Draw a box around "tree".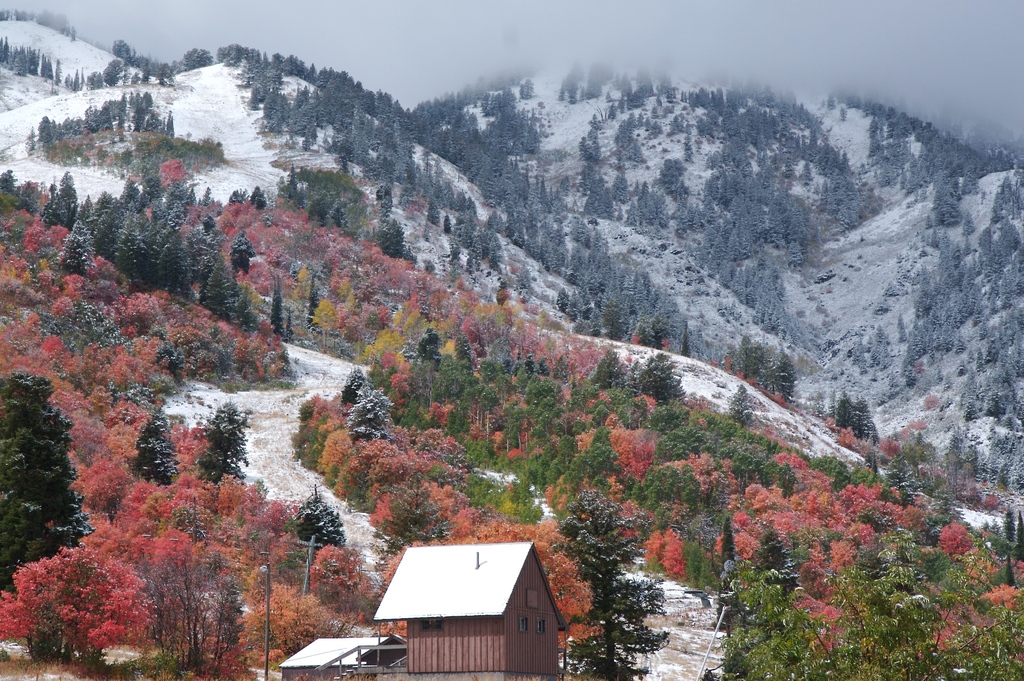
region(194, 400, 253, 482).
